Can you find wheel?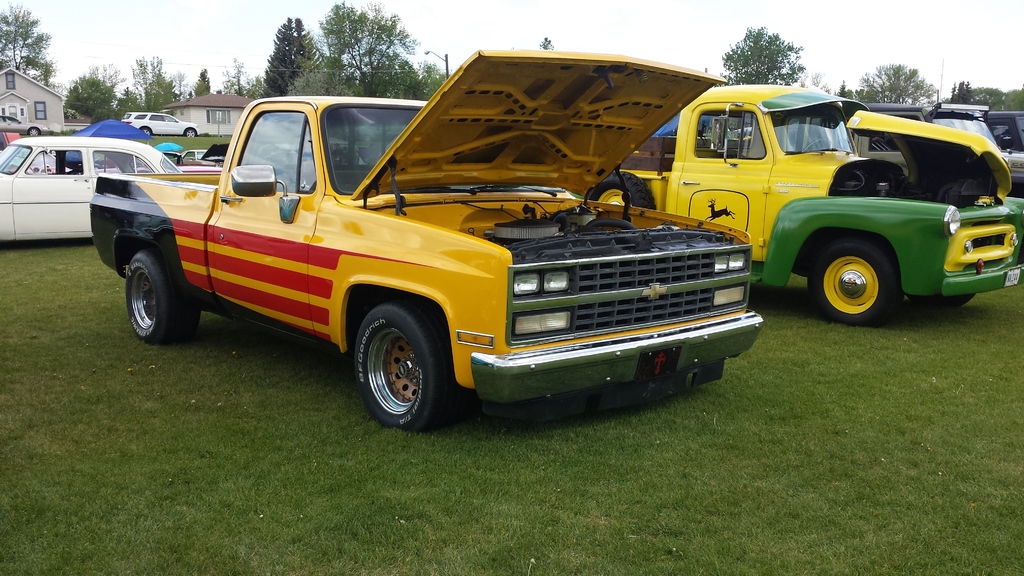
Yes, bounding box: left=30, top=127, right=44, bottom=134.
